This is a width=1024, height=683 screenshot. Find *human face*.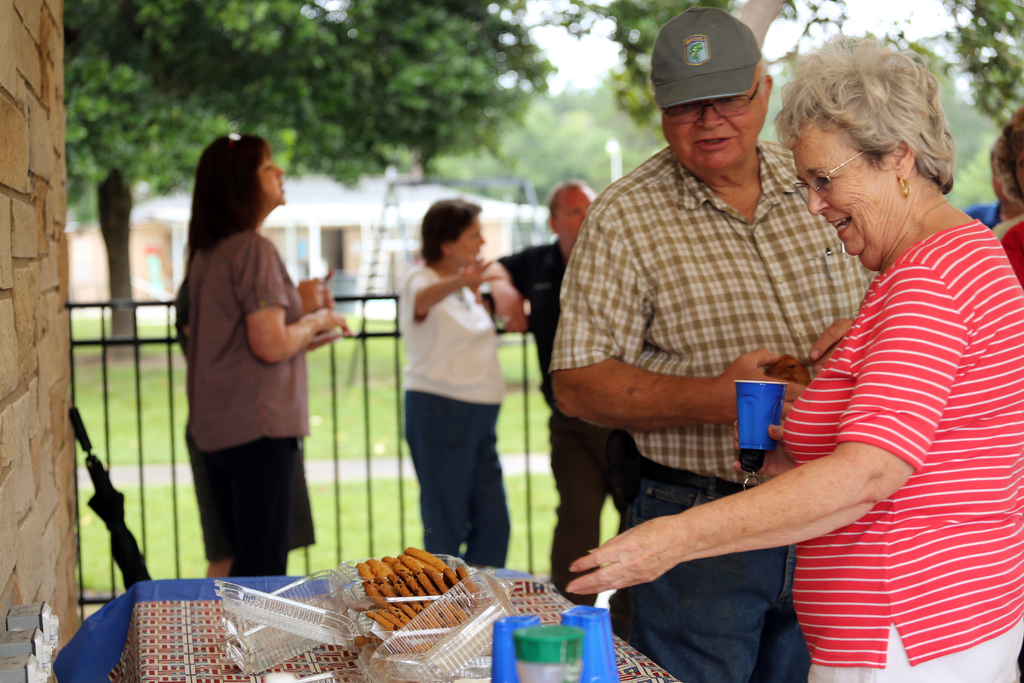
Bounding box: Rect(452, 214, 485, 267).
